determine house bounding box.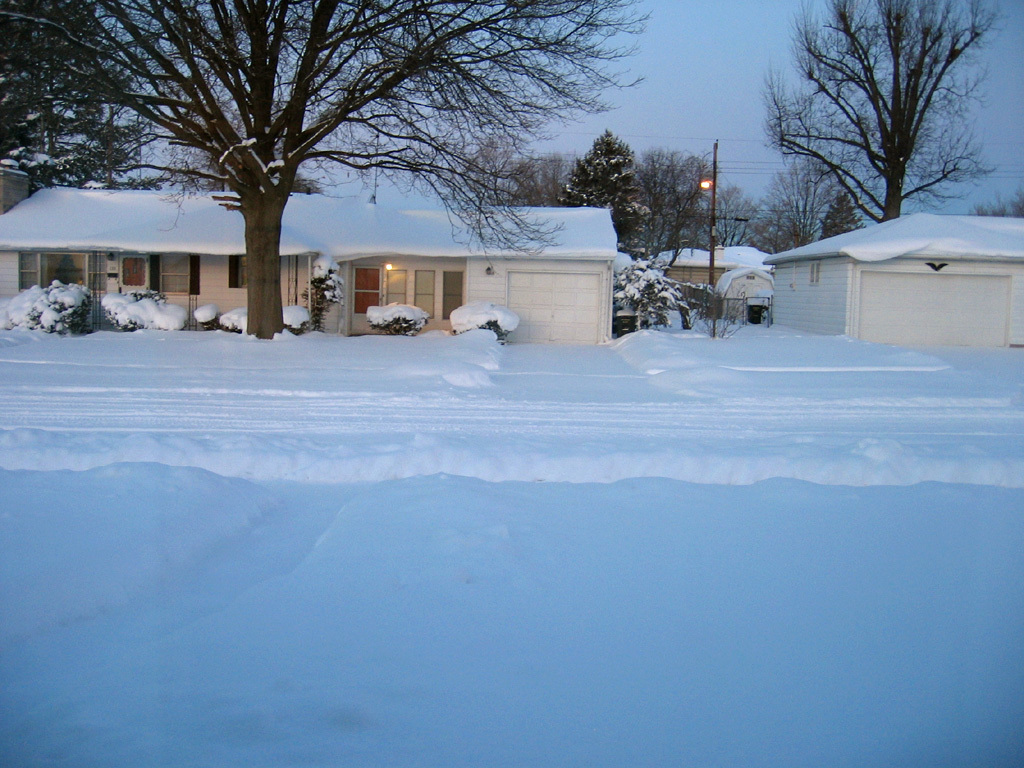
Determined: (0,182,623,349).
